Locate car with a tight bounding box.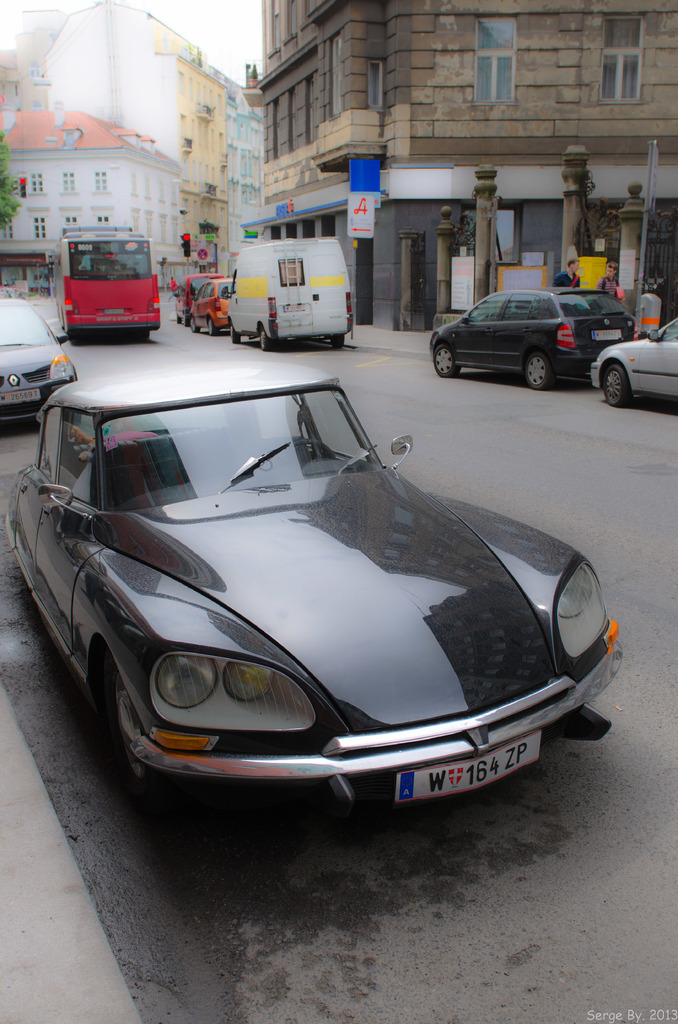
(left=0, top=280, right=23, bottom=296).
